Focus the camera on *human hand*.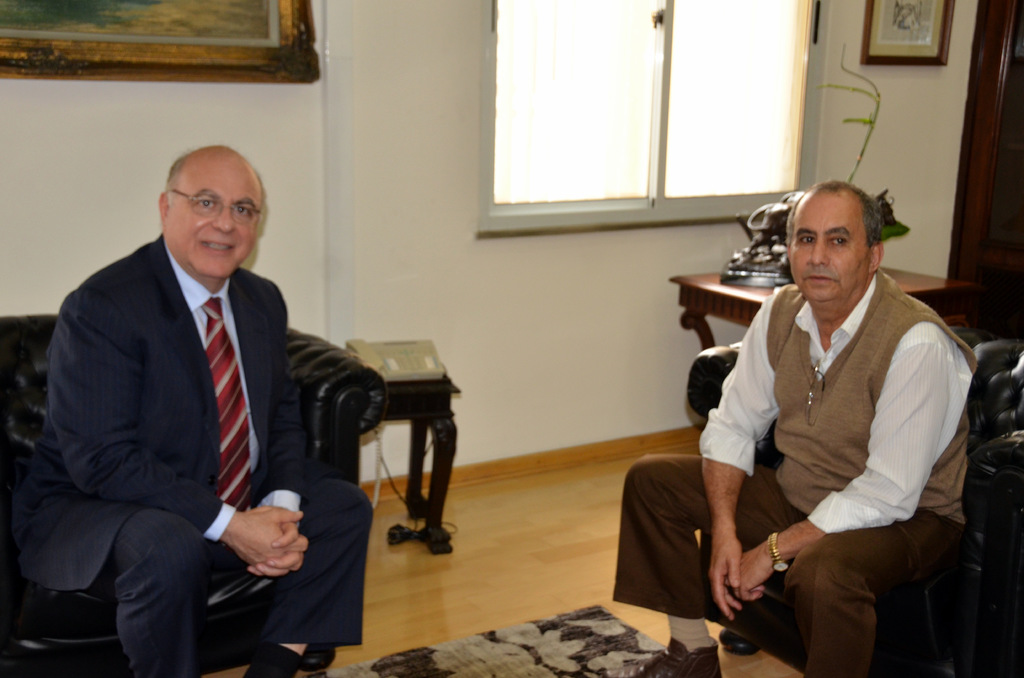
Focus region: 723,547,777,606.
